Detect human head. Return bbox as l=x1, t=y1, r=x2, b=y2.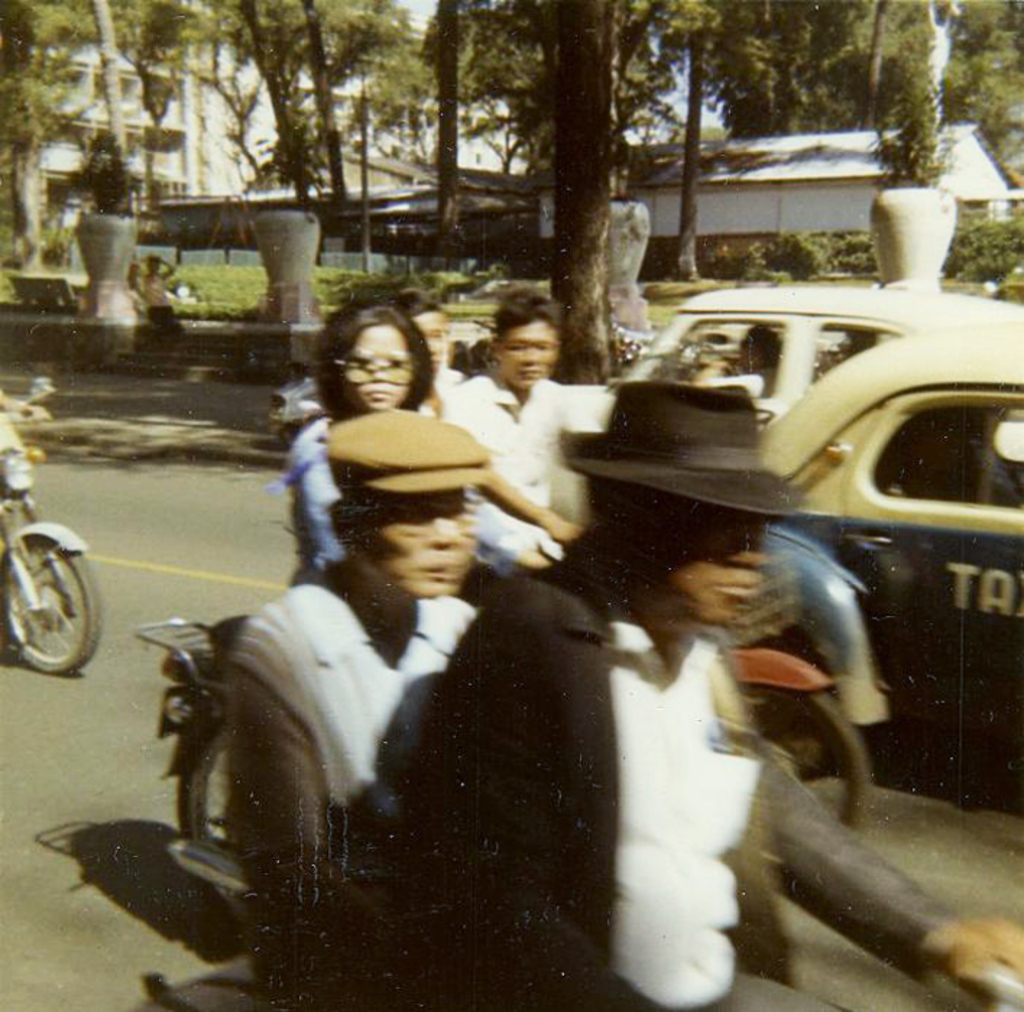
l=733, t=324, r=775, b=367.
